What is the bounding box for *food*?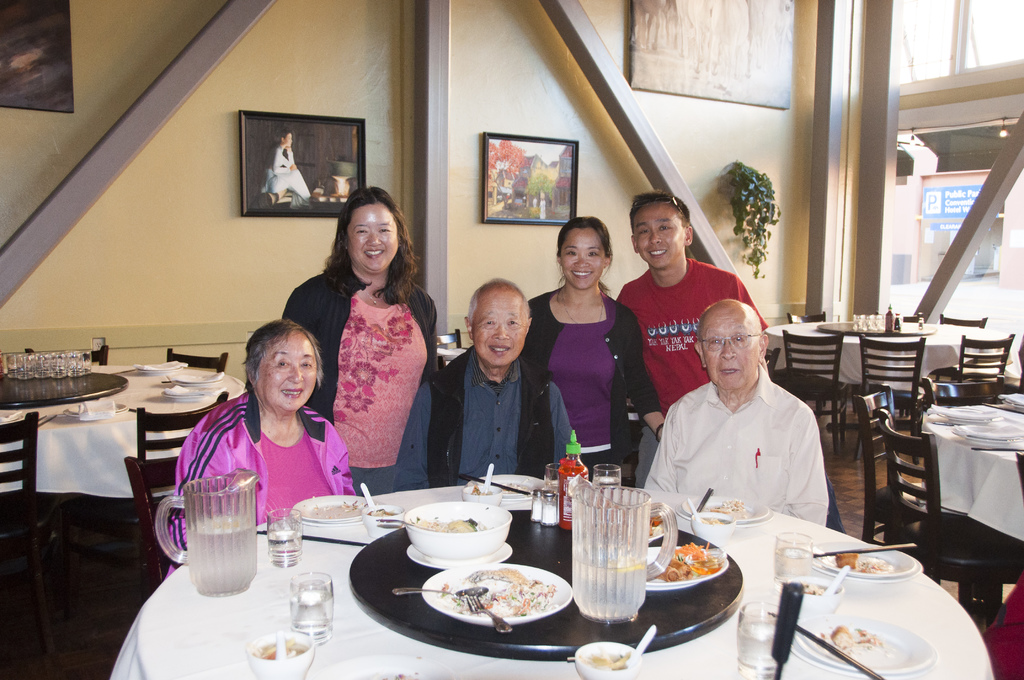
rect(823, 624, 883, 663).
